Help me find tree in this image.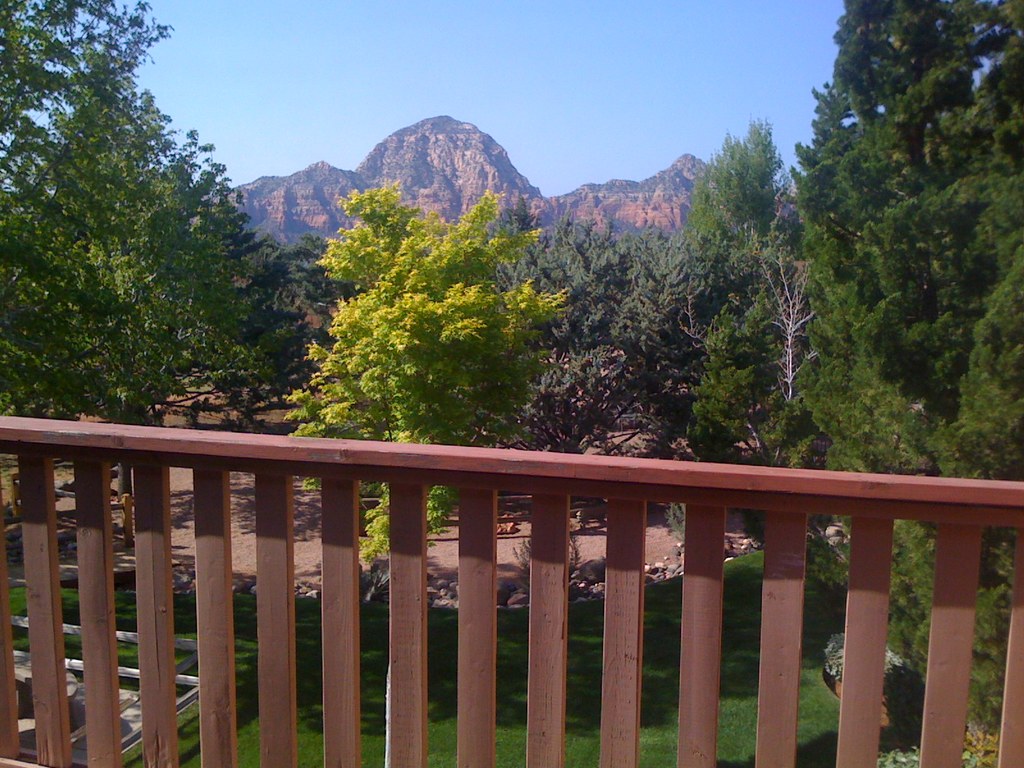
Found it: <bbox>773, 0, 1023, 509</bbox>.
